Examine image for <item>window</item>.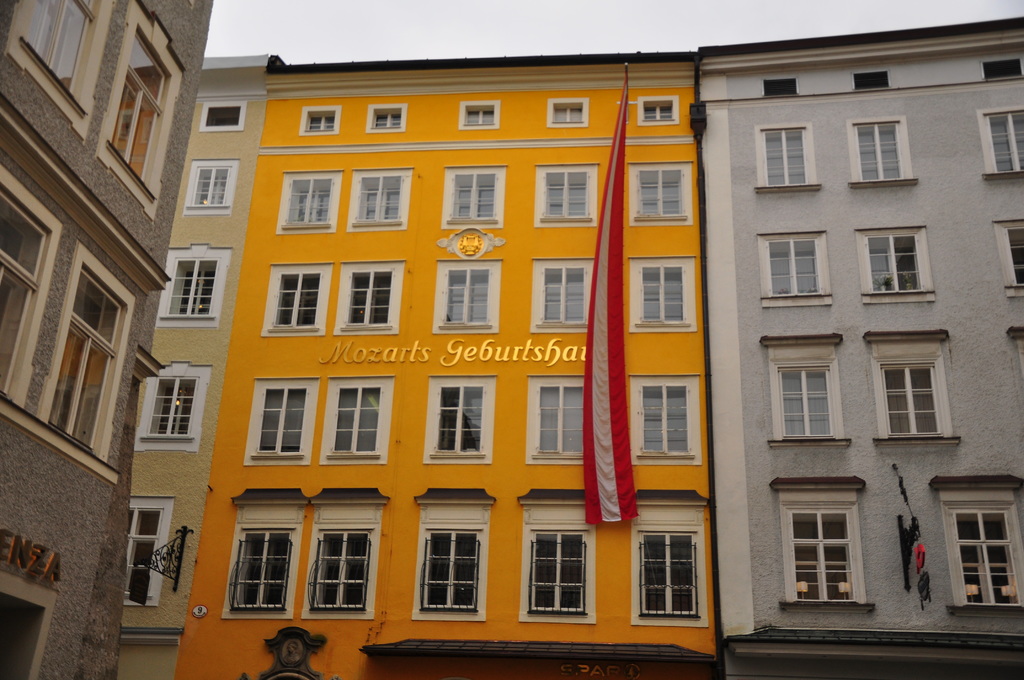
Examination result: x1=744, y1=124, x2=833, y2=197.
